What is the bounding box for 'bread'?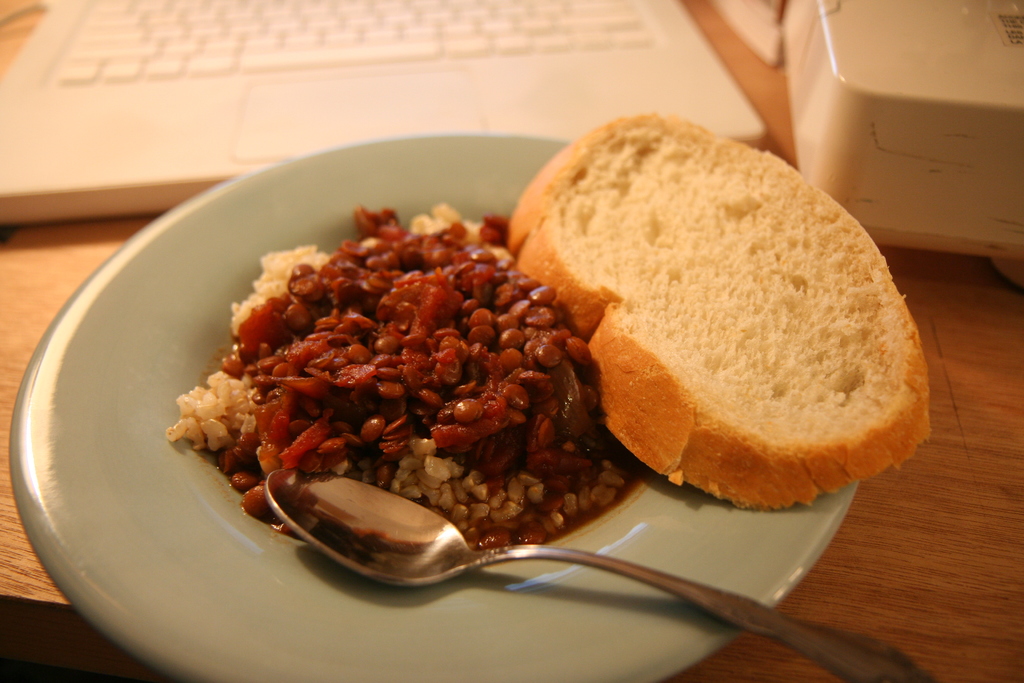
(500,123,925,504).
